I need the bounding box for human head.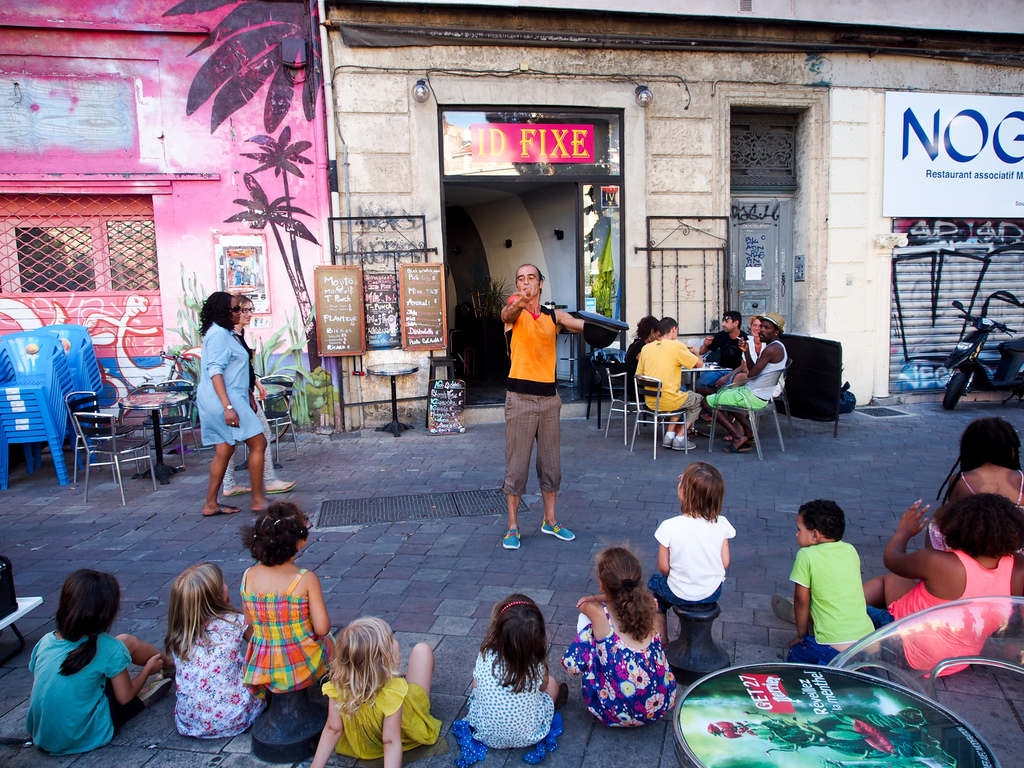
Here it is: Rect(342, 621, 406, 686).
